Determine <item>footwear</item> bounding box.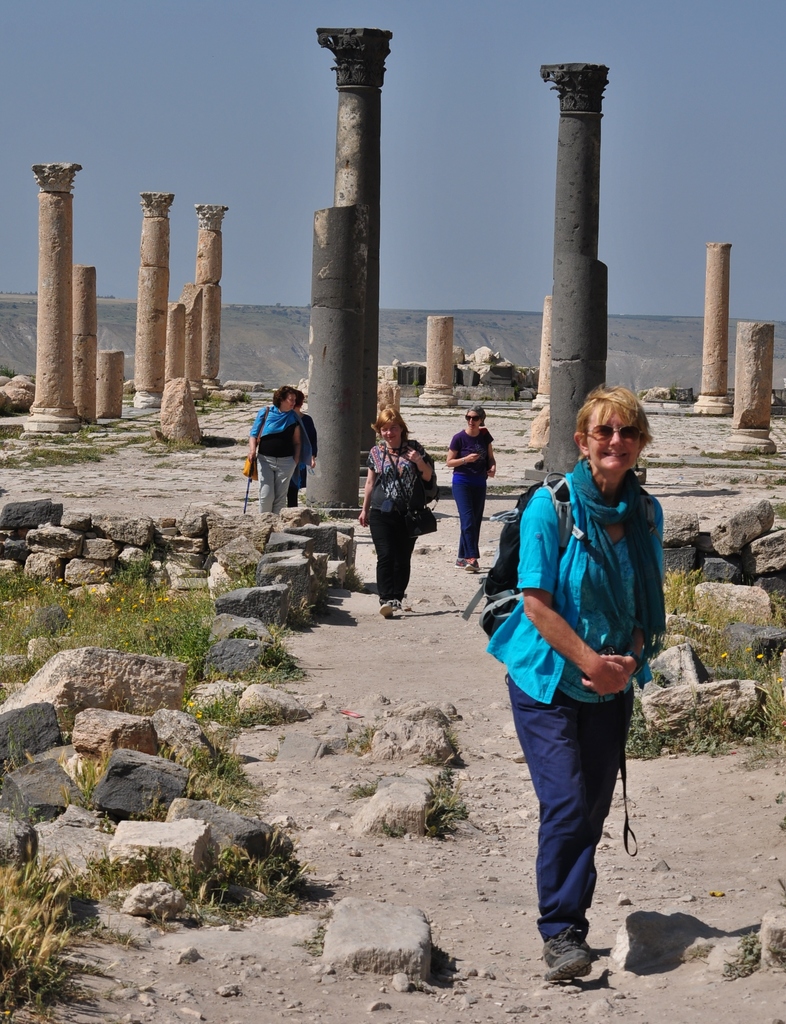
Determined: (x1=392, y1=589, x2=404, y2=612).
